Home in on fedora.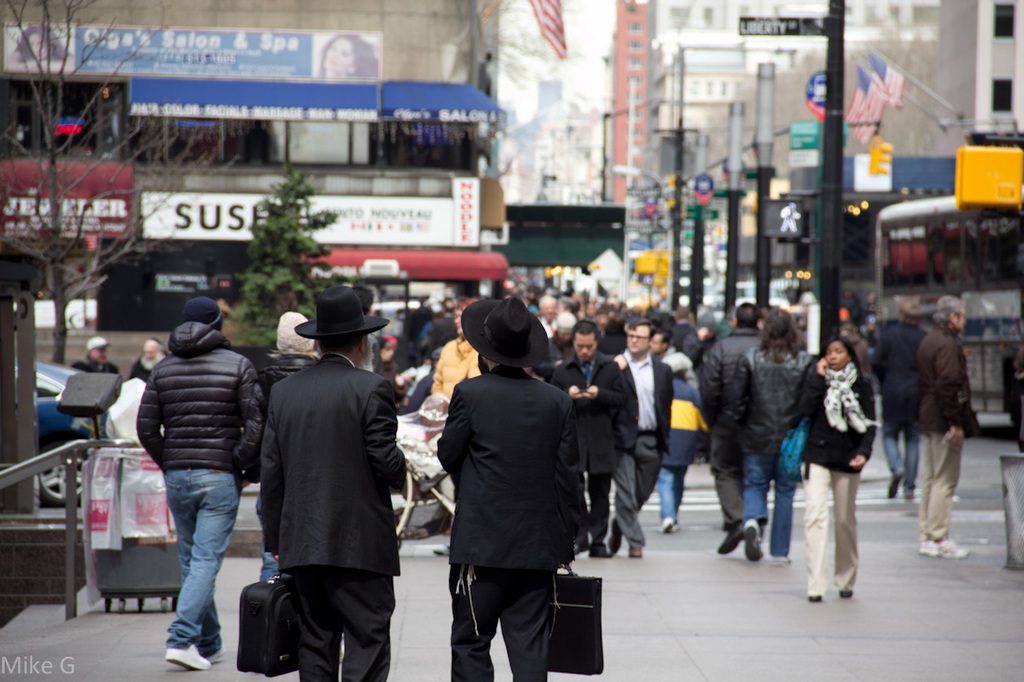
Homed in at detection(456, 294, 555, 373).
